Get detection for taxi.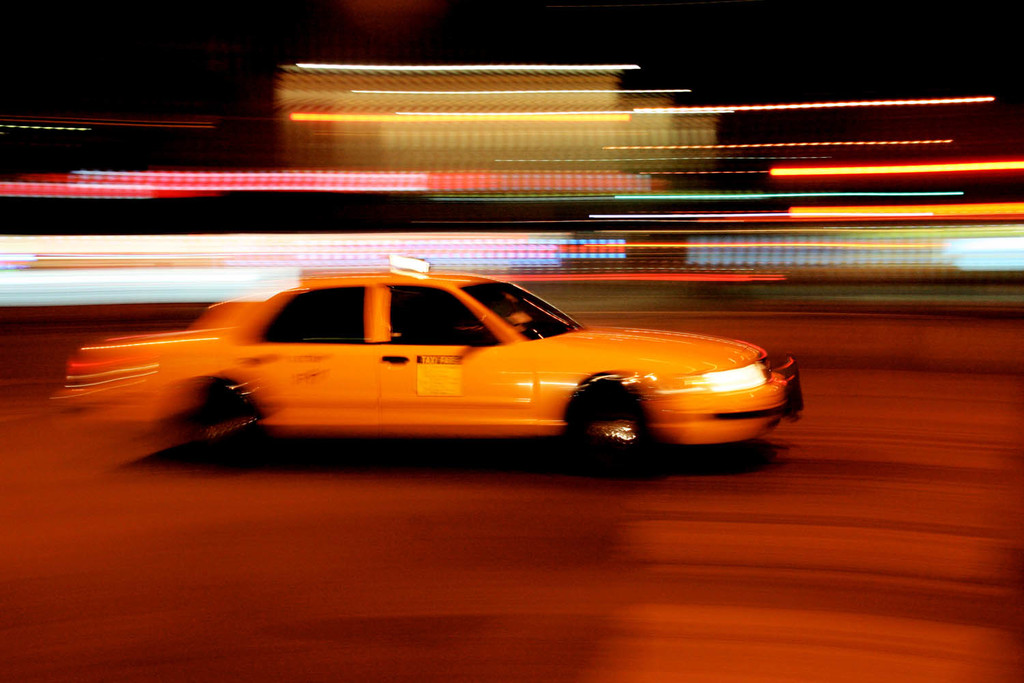
Detection: left=48, top=264, right=808, bottom=475.
